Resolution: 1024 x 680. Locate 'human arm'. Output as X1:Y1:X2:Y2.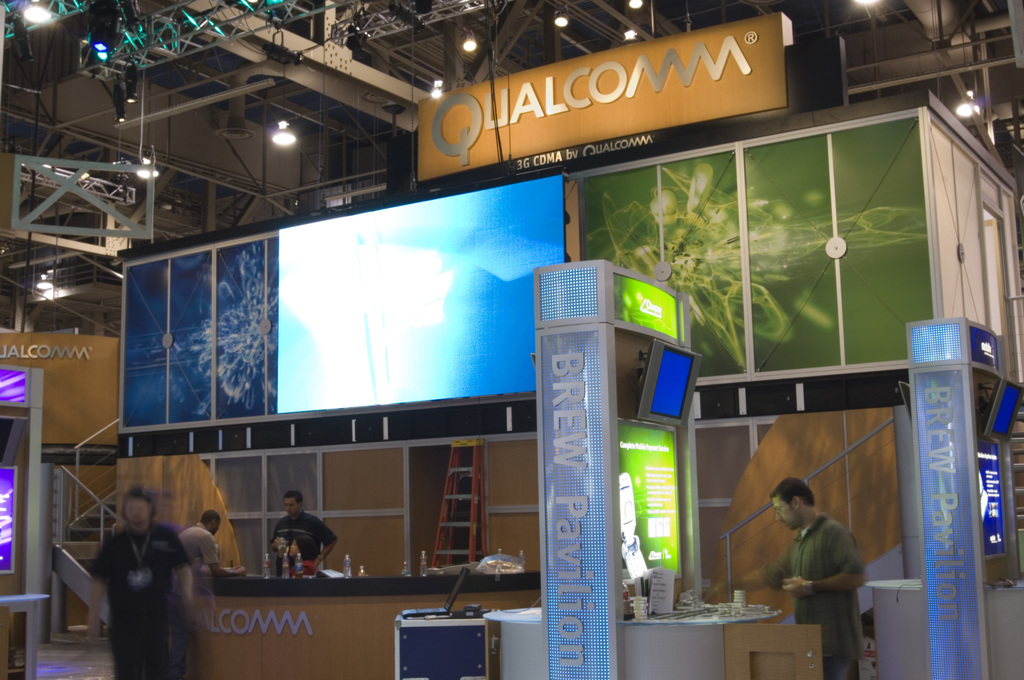
204:530:255:580.
